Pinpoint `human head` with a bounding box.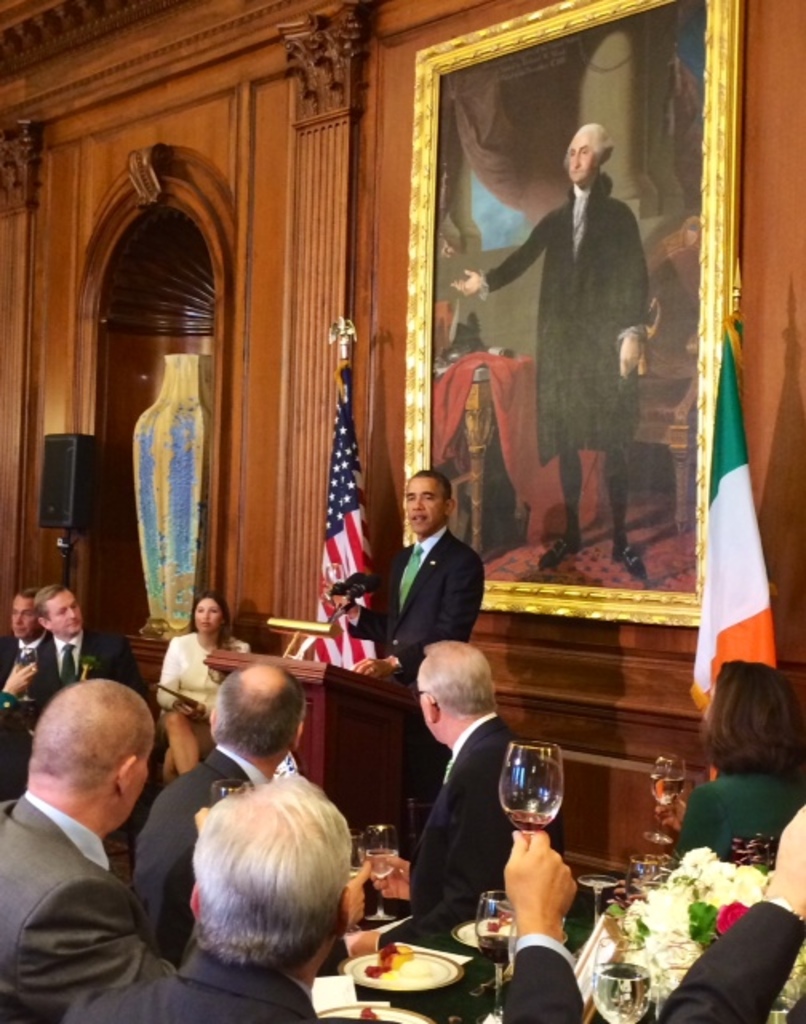
Rect(416, 638, 493, 746).
